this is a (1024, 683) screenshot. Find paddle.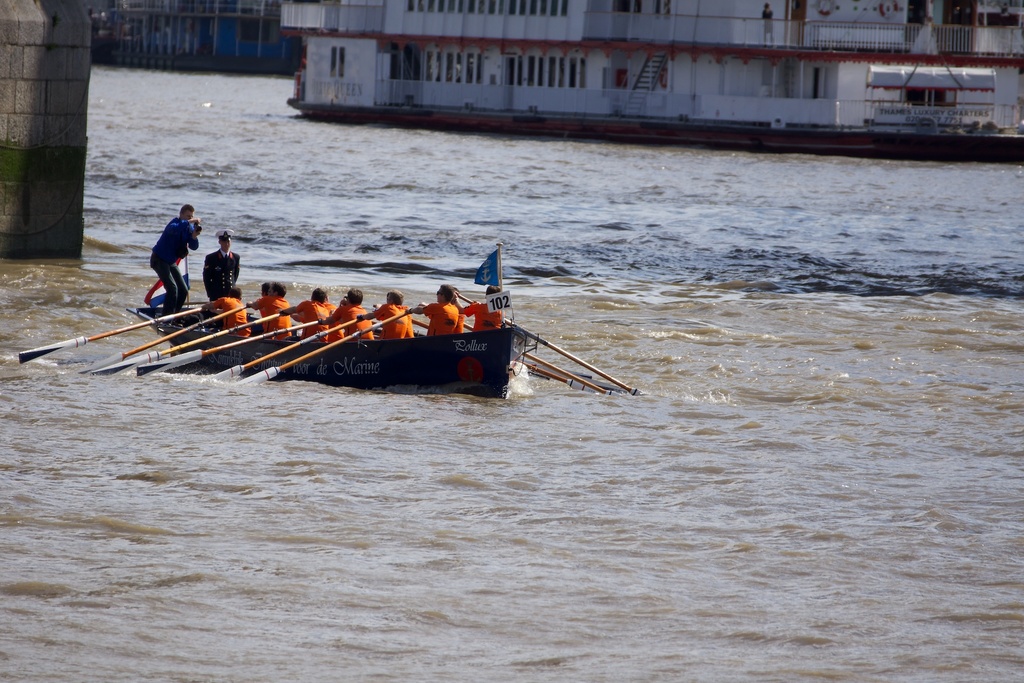
Bounding box: (369,320,624,396).
